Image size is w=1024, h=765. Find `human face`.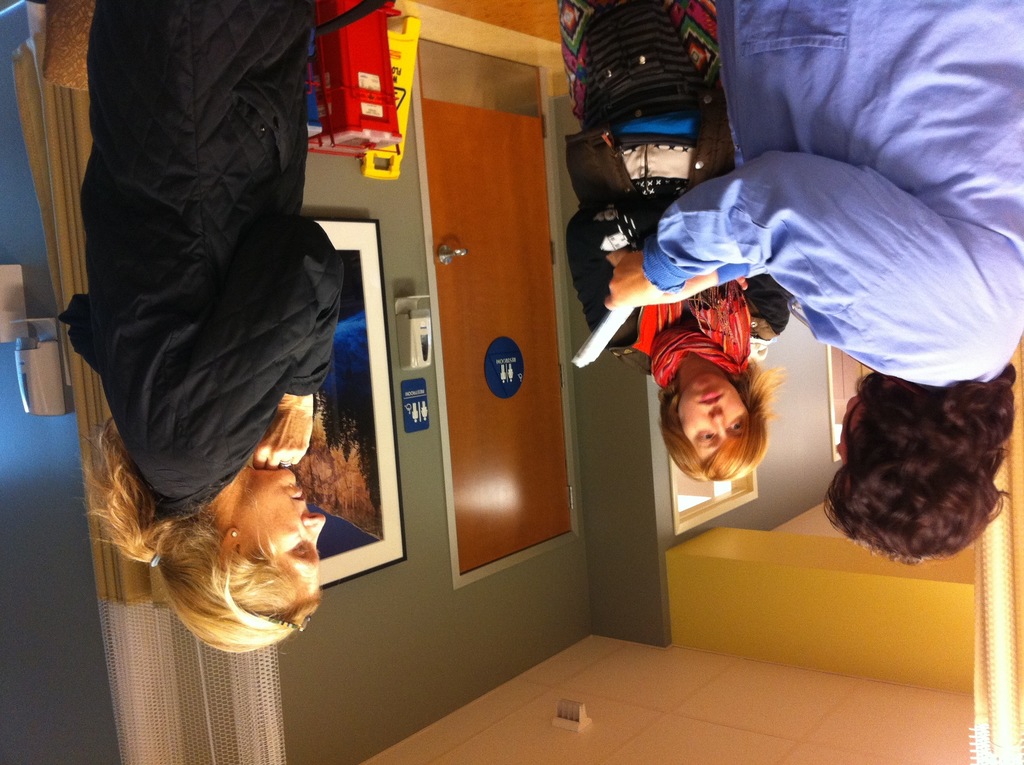
detection(678, 377, 747, 465).
